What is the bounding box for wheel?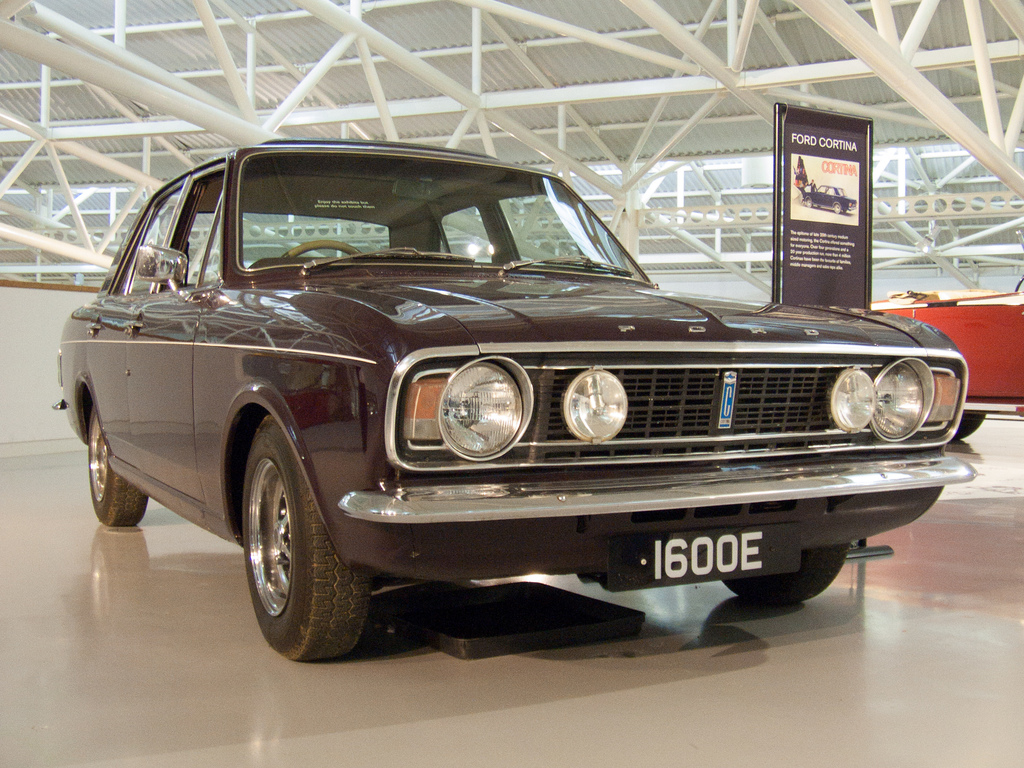
276 243 364 261.
